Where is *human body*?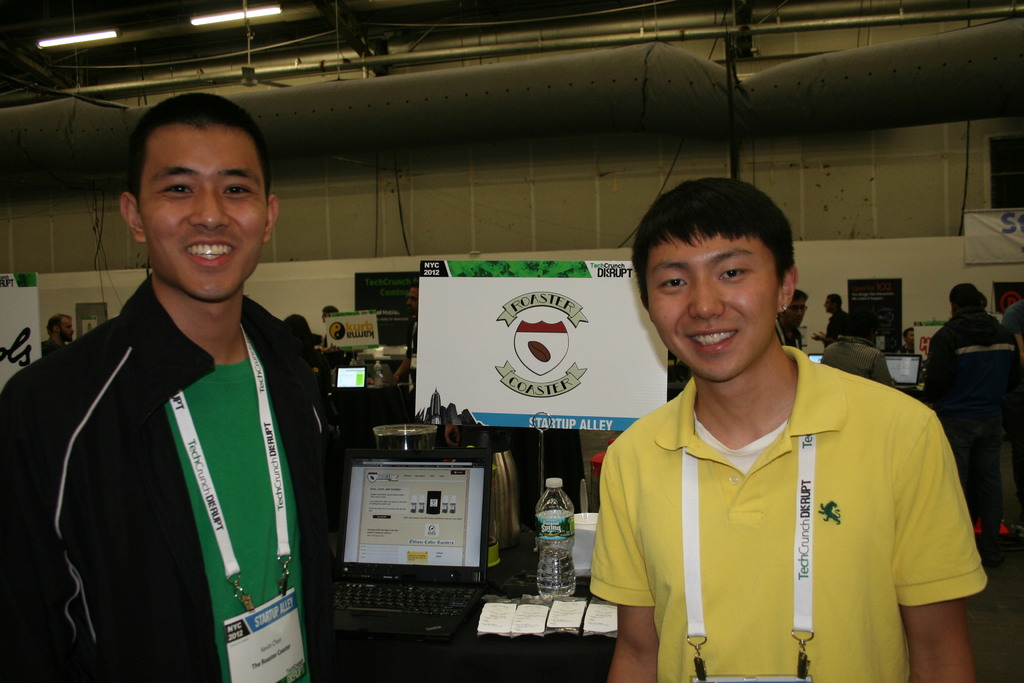
{"left": 928, "top": 320, "right": 1015, "bottom": 525}.
